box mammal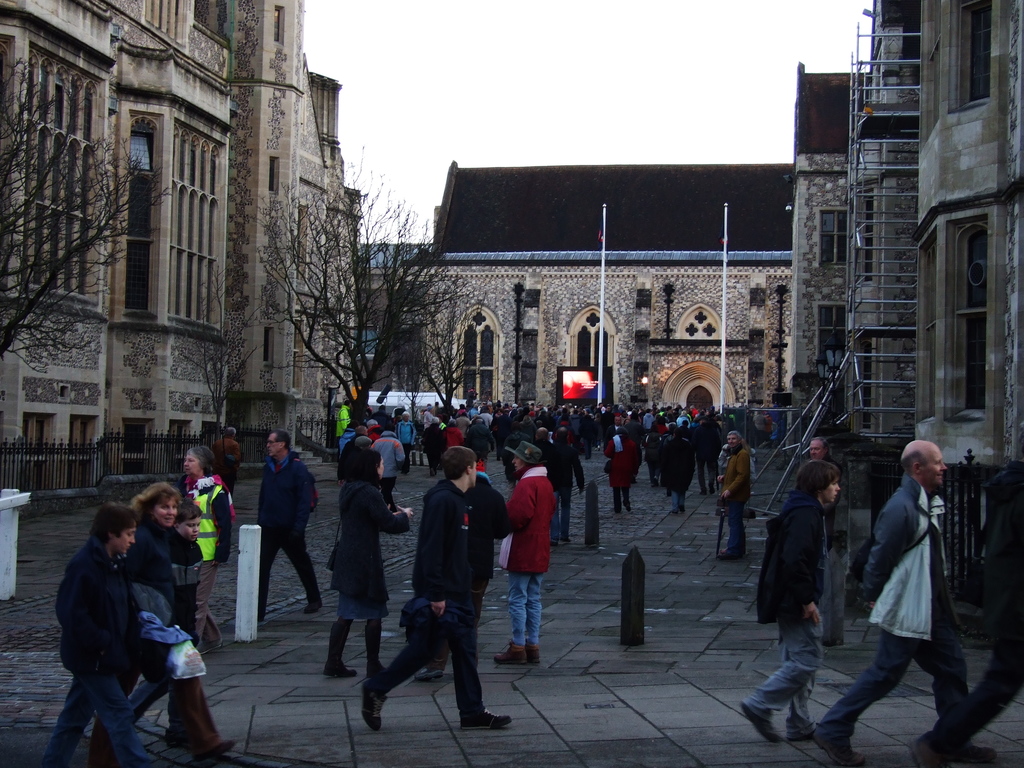
(712,431,754,563)
